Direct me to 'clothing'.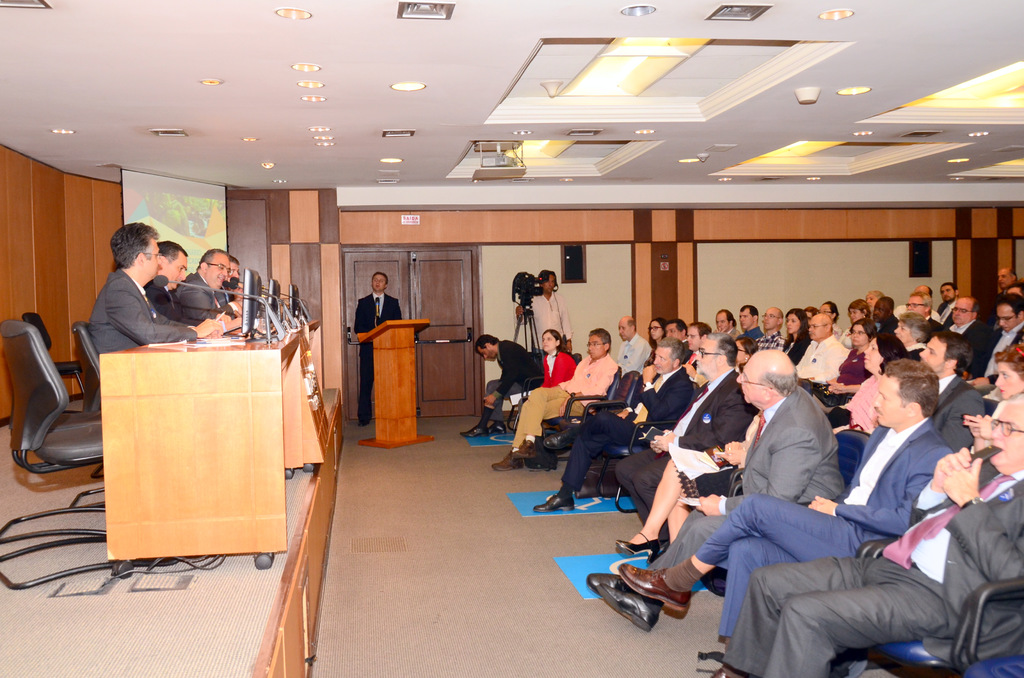
Direction: locate(497, 336, 545, 386).
